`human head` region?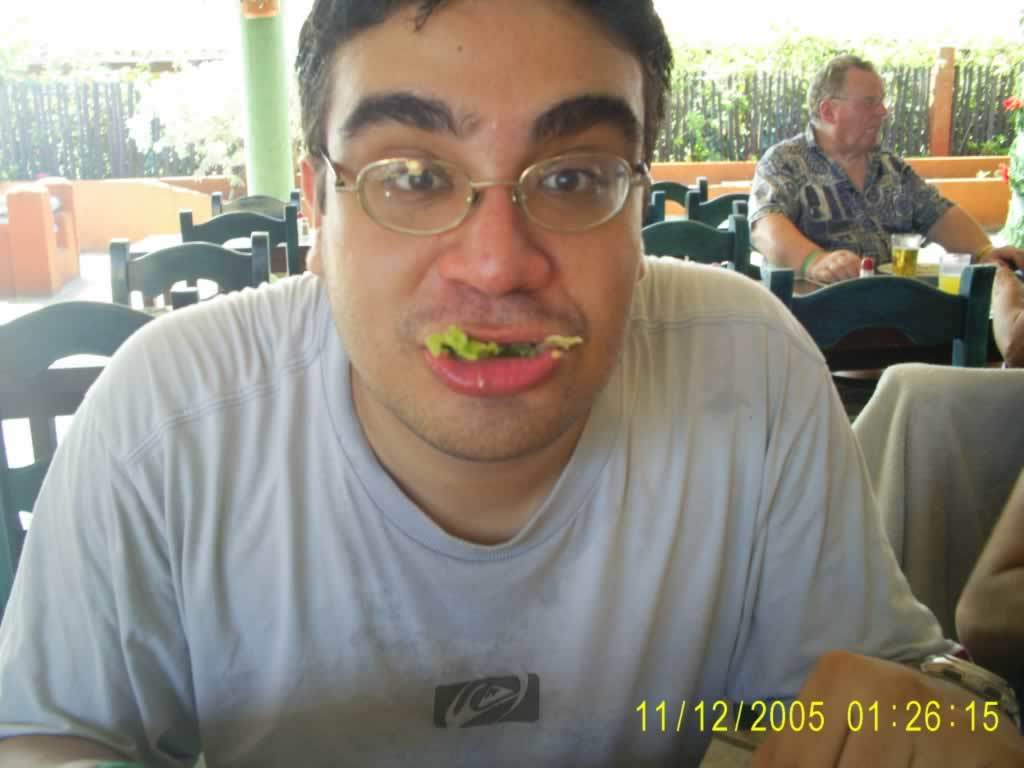
bbox=(305, 0, 669, 419)
